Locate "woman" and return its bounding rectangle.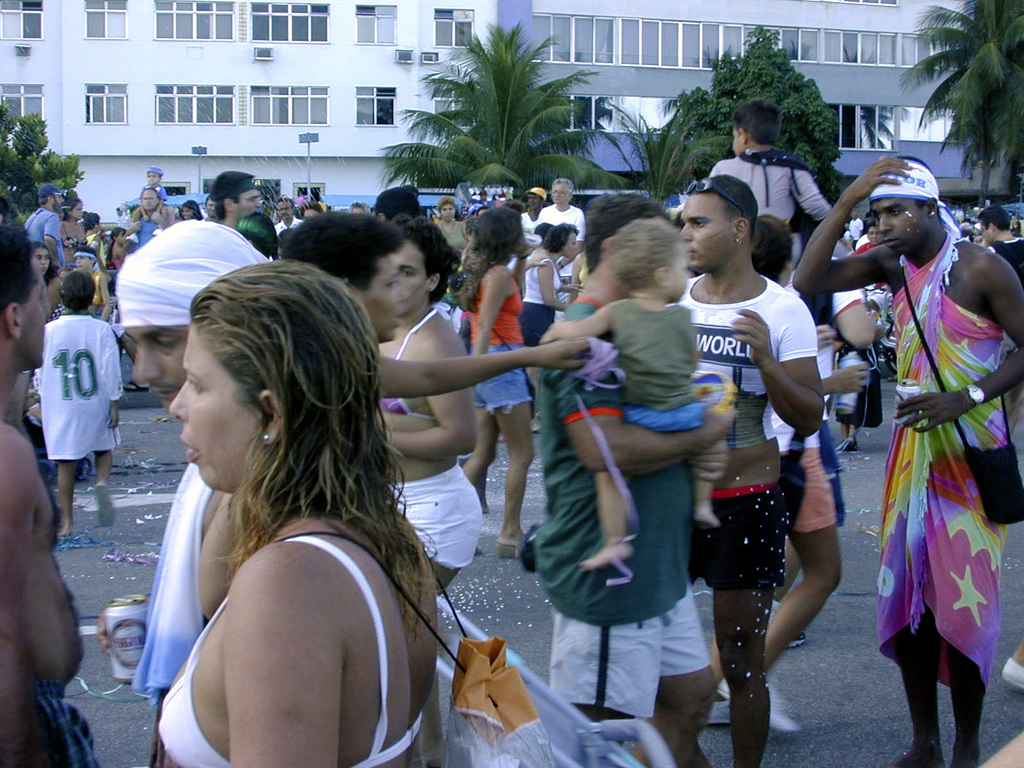
<region>429, 198, 470, 253</region>.
